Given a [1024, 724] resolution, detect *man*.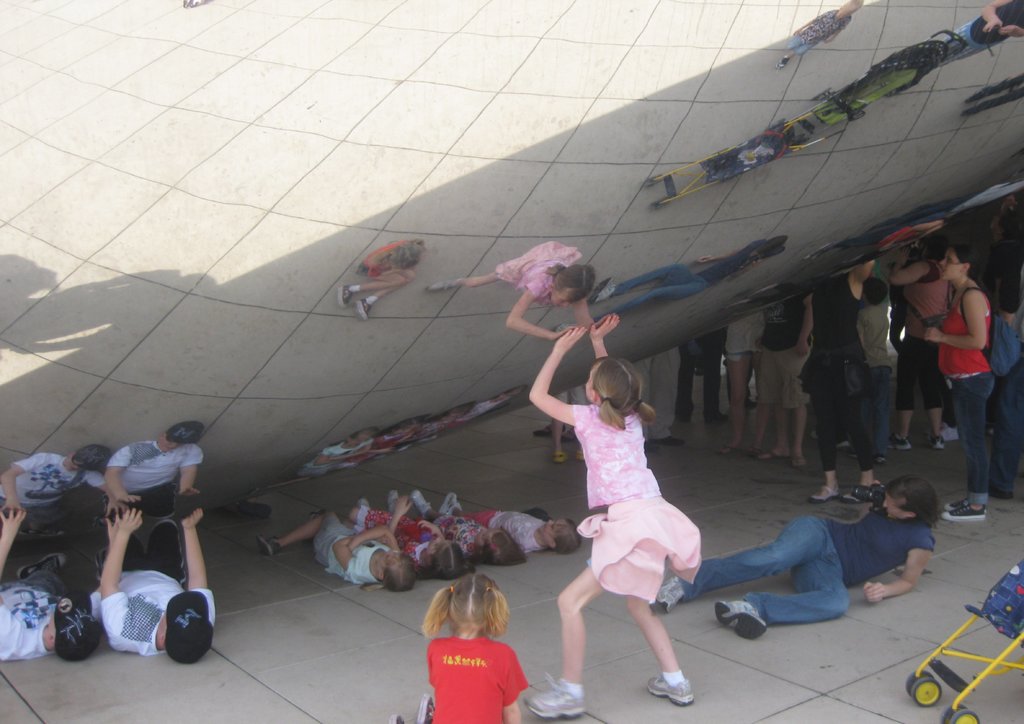
box=[97, 488, 216, 668].
